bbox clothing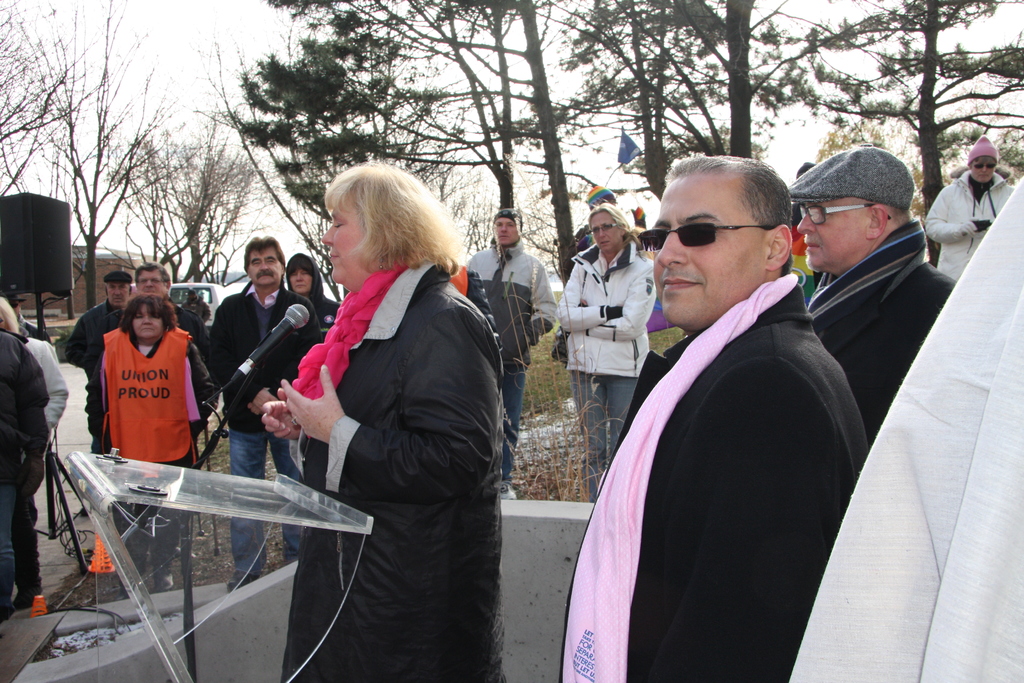
<box>99,320,201,577</box>
